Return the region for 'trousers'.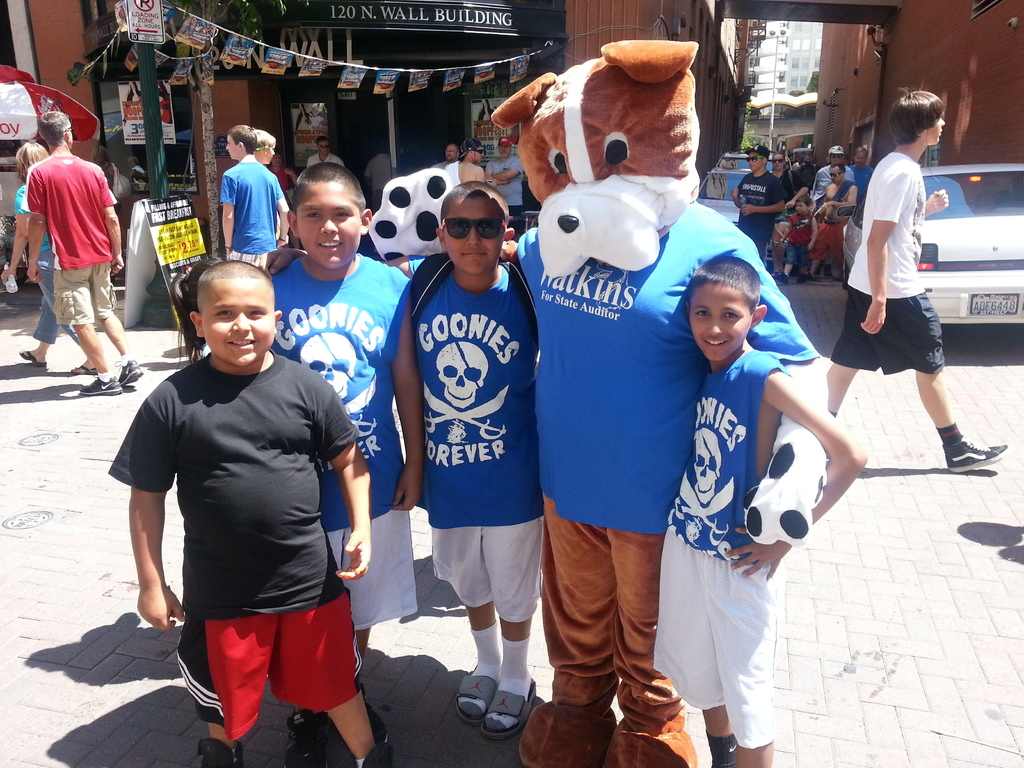
539:507:683:728.
